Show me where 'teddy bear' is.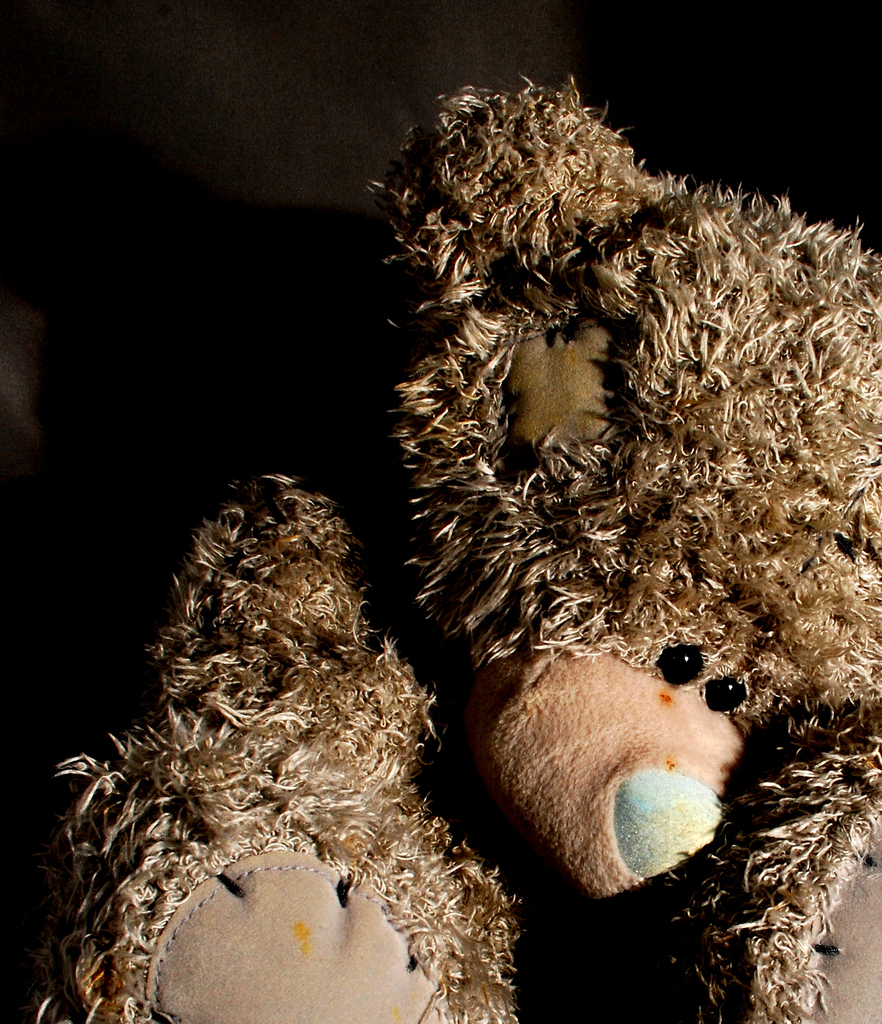
'teddy bear' is at (x1=33, y1=72, x2=881, y2=1023).
